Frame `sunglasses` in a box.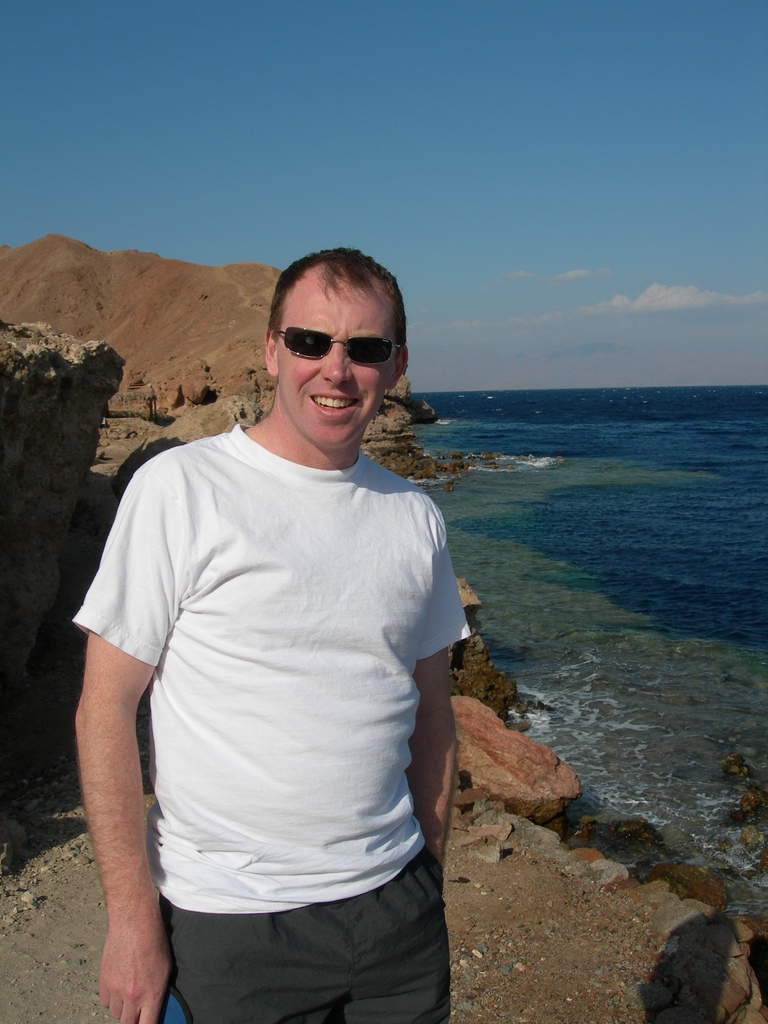
BBox(278, 324, 401, 364).
